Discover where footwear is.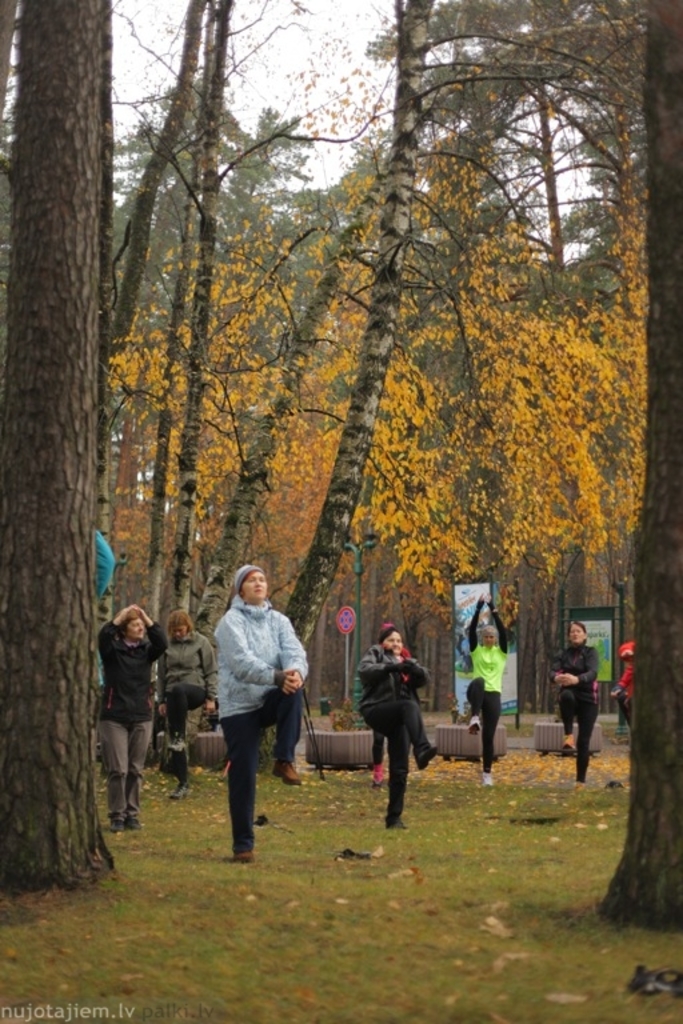
Discovered at region(231, 845, 255, 864).
